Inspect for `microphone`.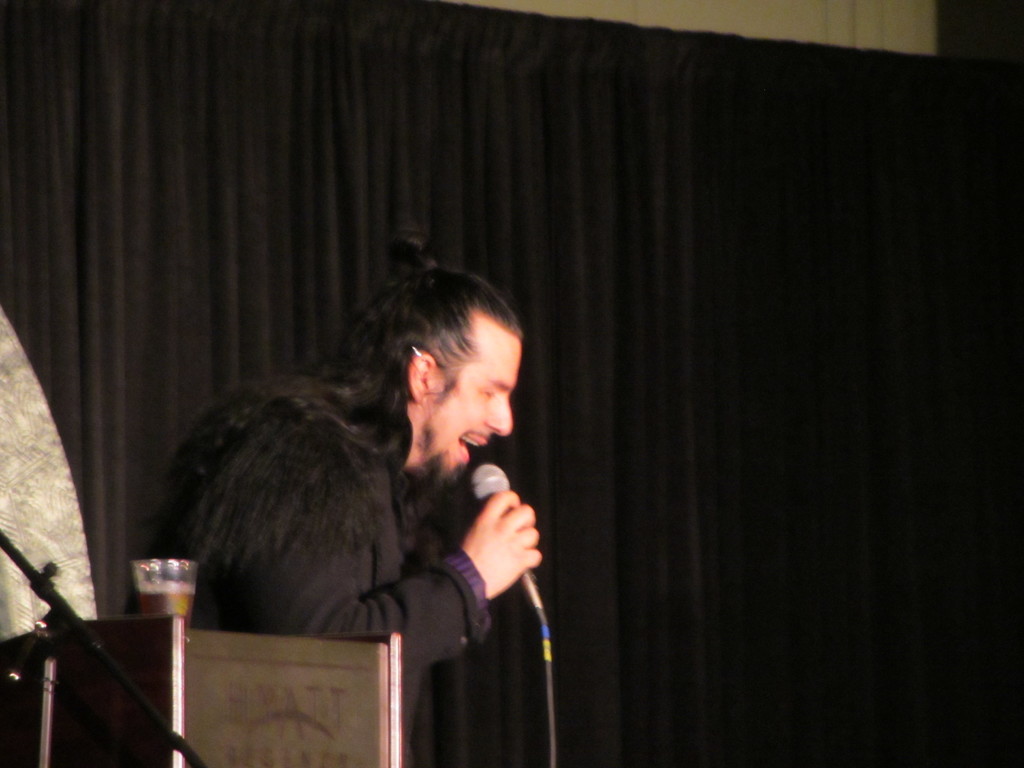
Inspection: <bbox>467, 458, 551, 646</bbox>.
